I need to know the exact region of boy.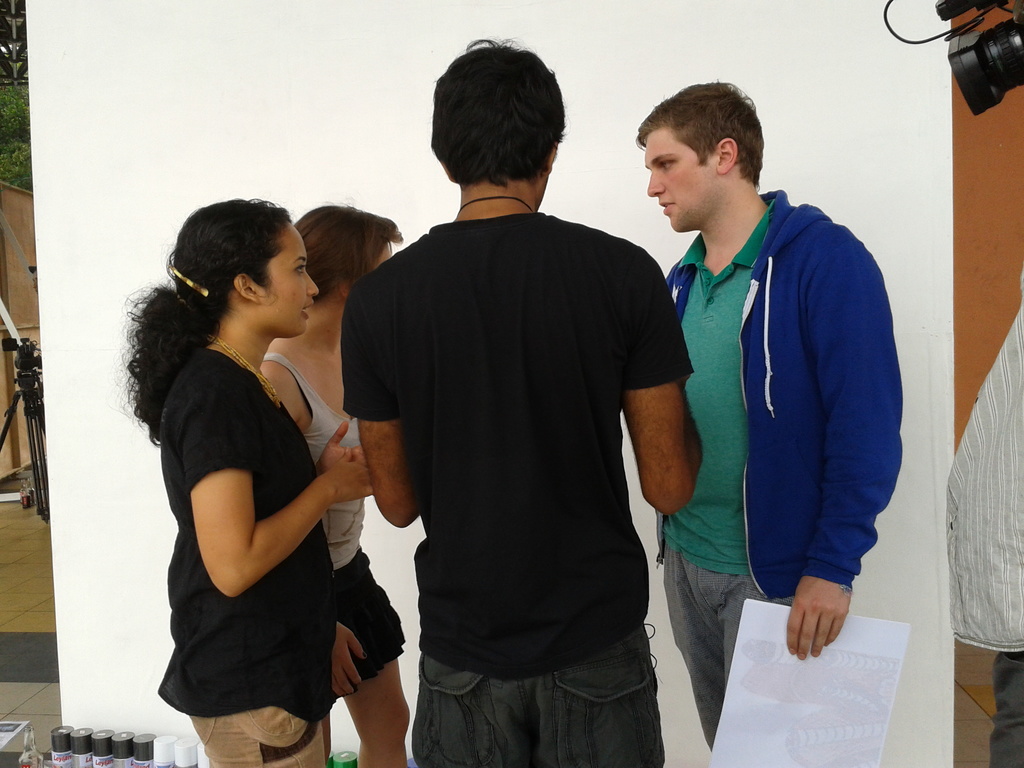
Region: pyautogui.locateOnScreen(637, 84, 903, 753).
